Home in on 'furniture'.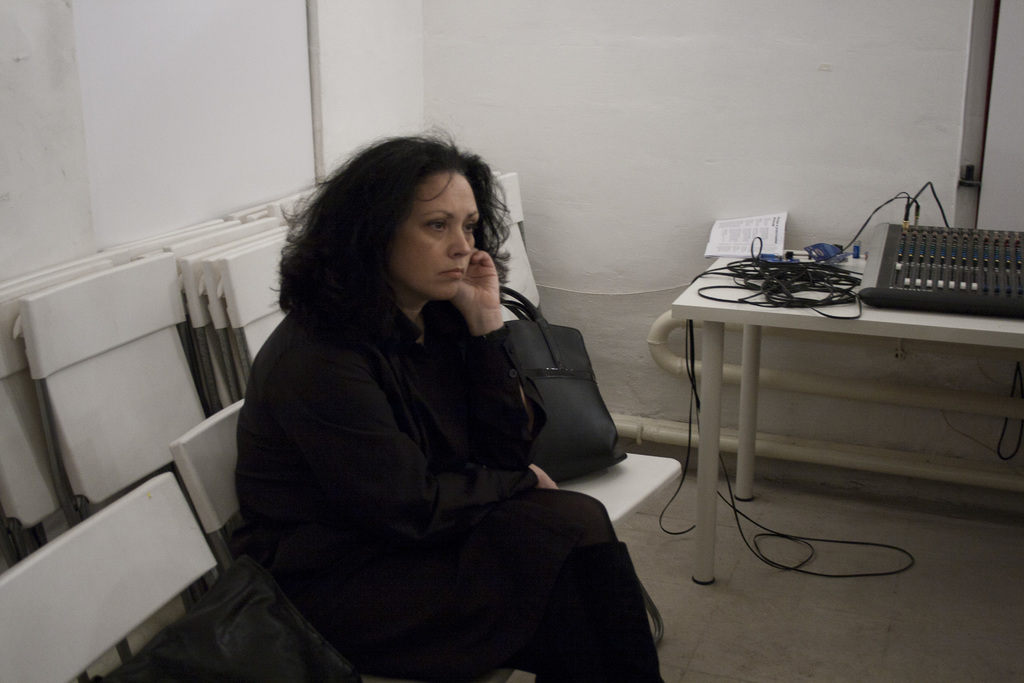
Homed in at <region>670, 248, 1023, 587</region>.
